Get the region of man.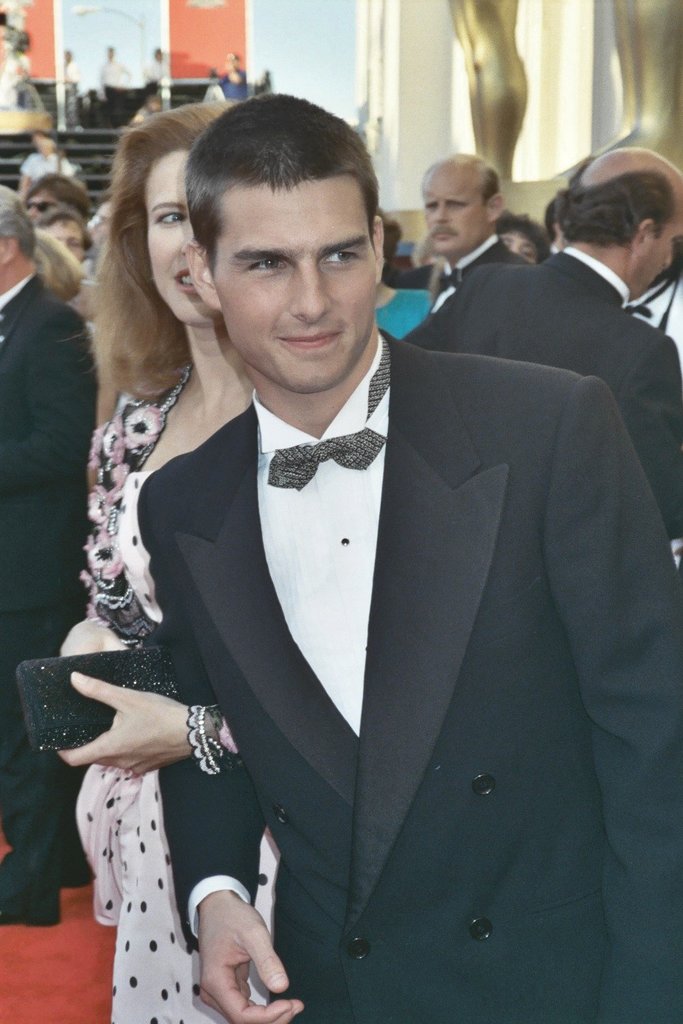
(x1=402, y1=141, x2=682, y2=670).
